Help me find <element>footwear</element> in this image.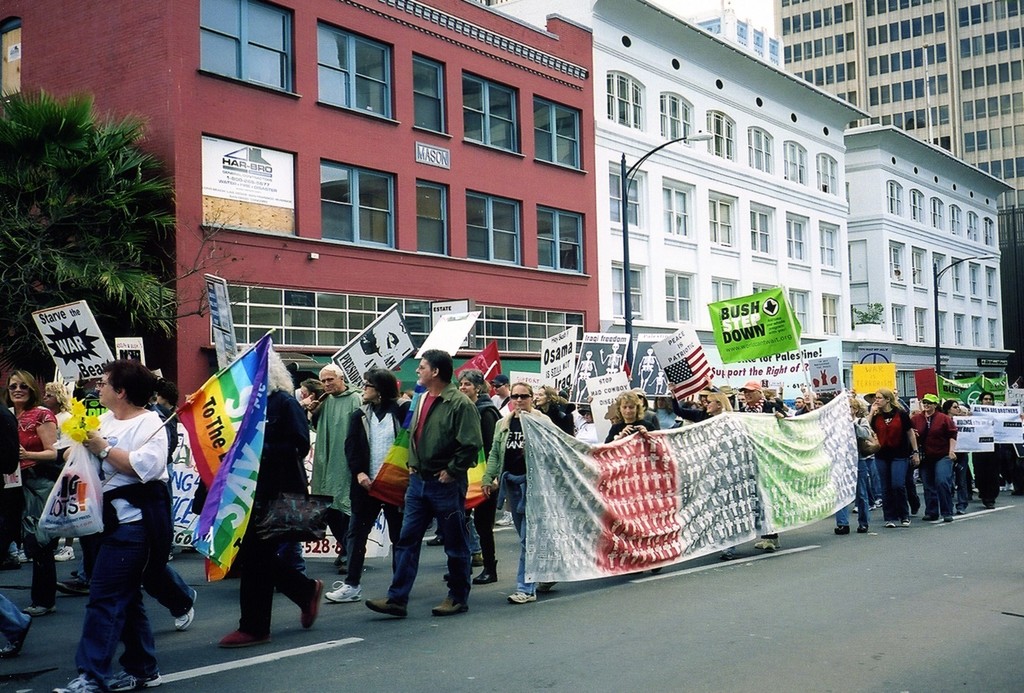
Found it: bbox=[927, 506, 934, 521].
